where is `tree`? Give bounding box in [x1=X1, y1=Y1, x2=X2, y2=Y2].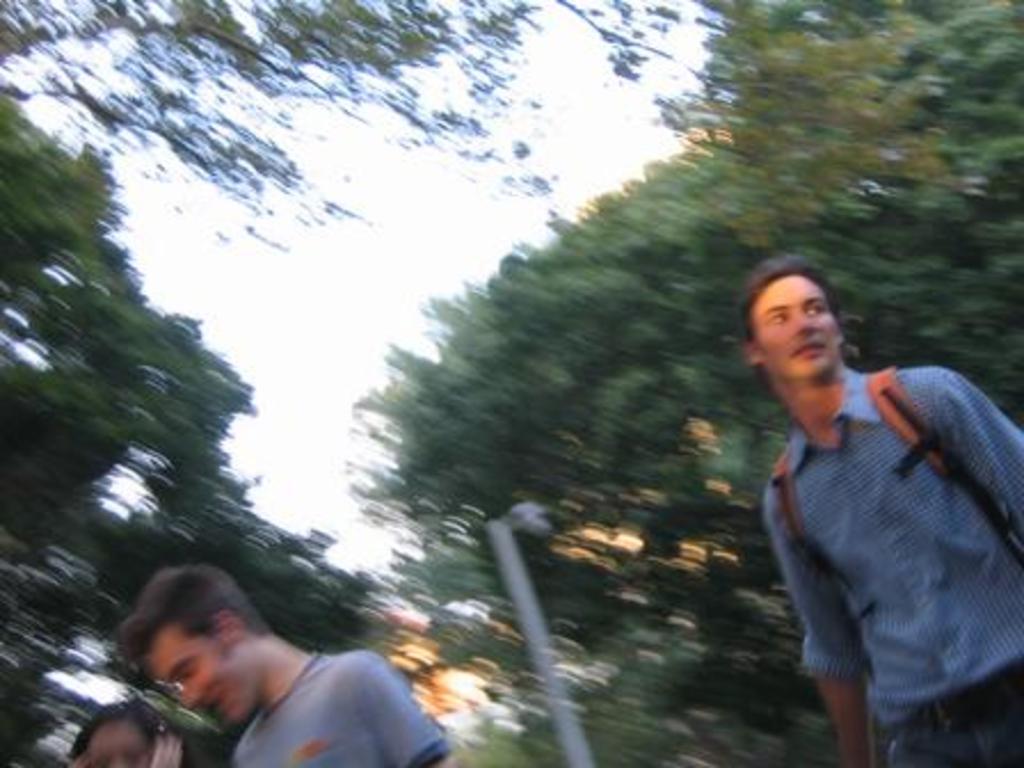
[x1=0, y1=0, x2=688, y2=254].
